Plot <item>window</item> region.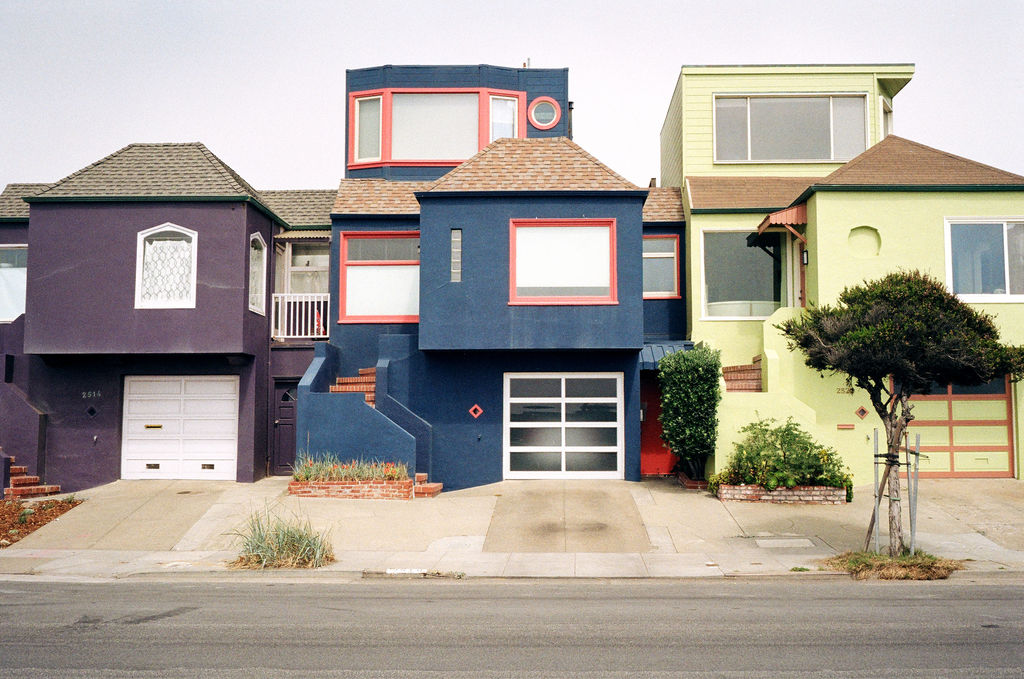
Plotted at [left=451, top=228, right=458, bottom=280].
